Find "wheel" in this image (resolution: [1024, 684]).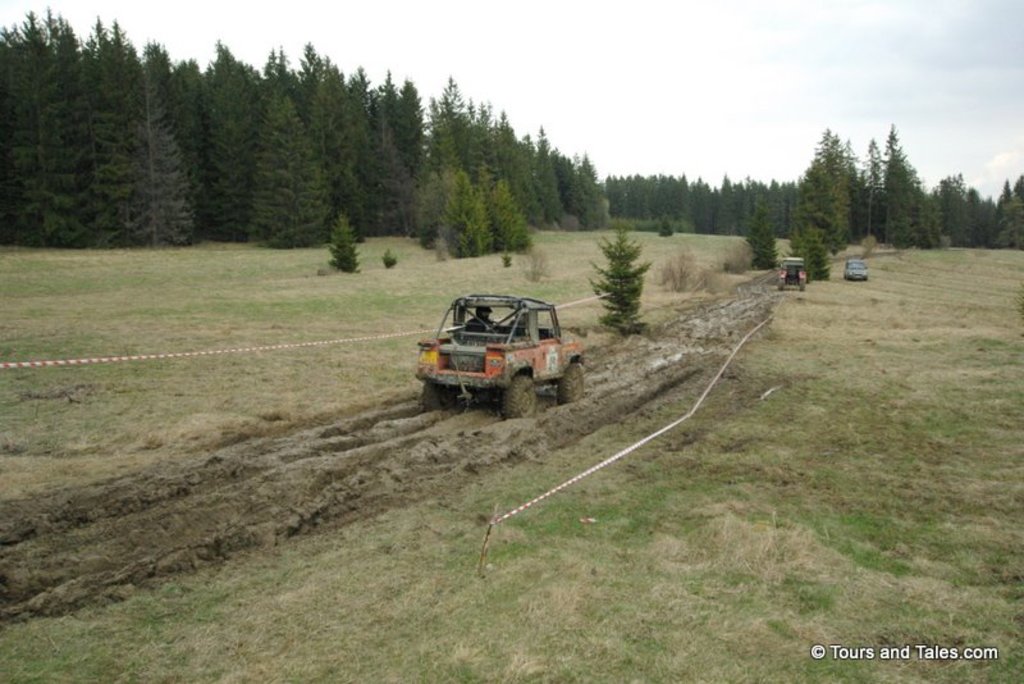
[x1=506, y1=365, x2=539, y2=416].
